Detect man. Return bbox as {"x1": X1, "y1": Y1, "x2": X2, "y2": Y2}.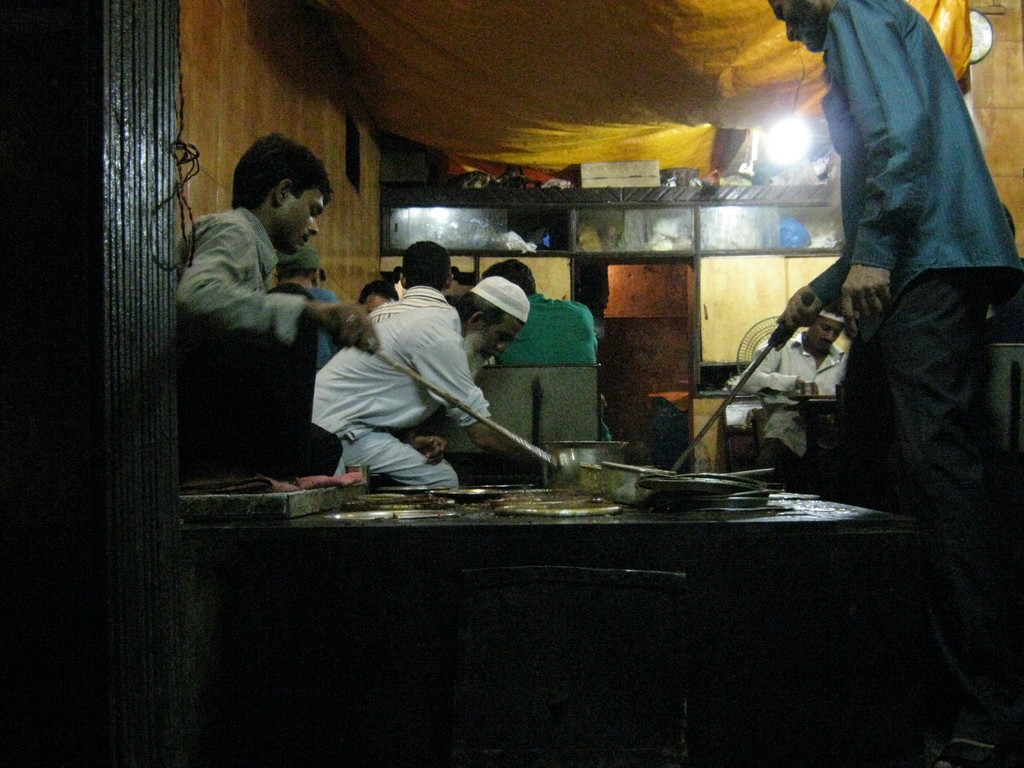
{"x1": 362, "y1": 239, "x2": 456, "y2": 325}.
